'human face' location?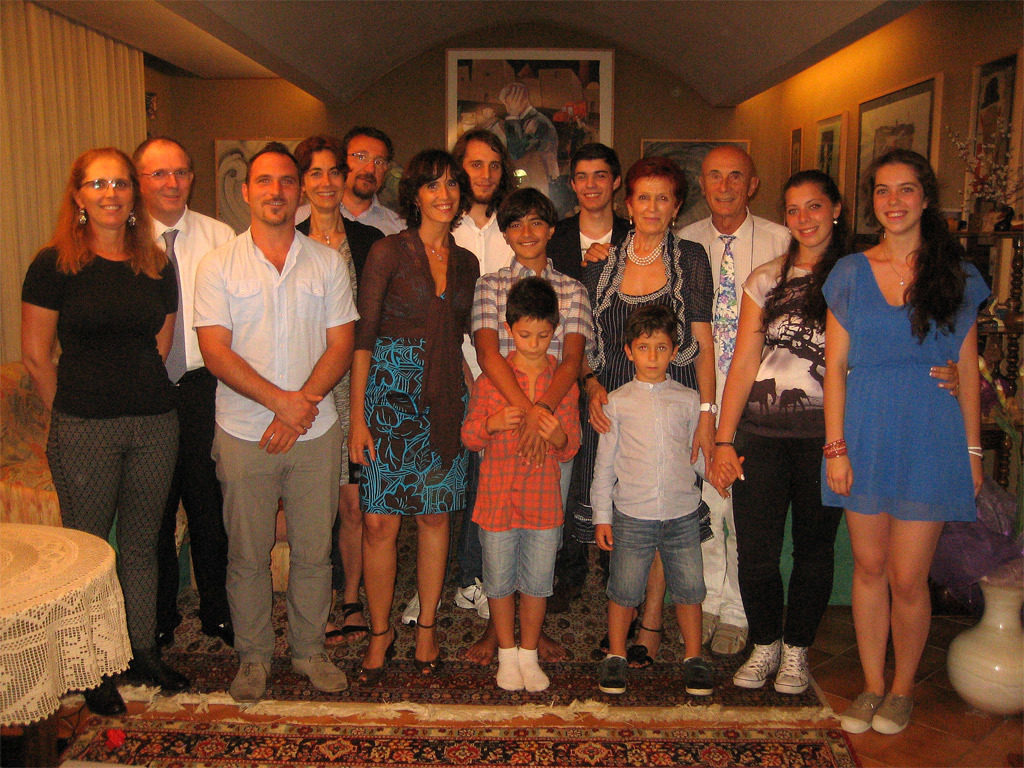
BBox(630, 177, 674, 233)
